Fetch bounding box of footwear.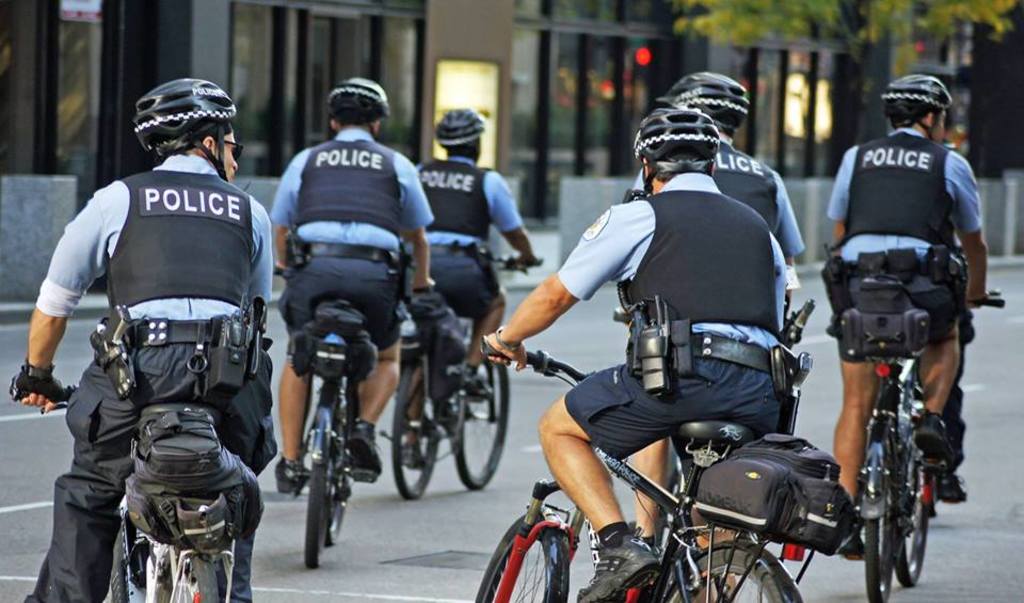
Bbox: (x1=277, y1=456, x2=310, y2=496).
